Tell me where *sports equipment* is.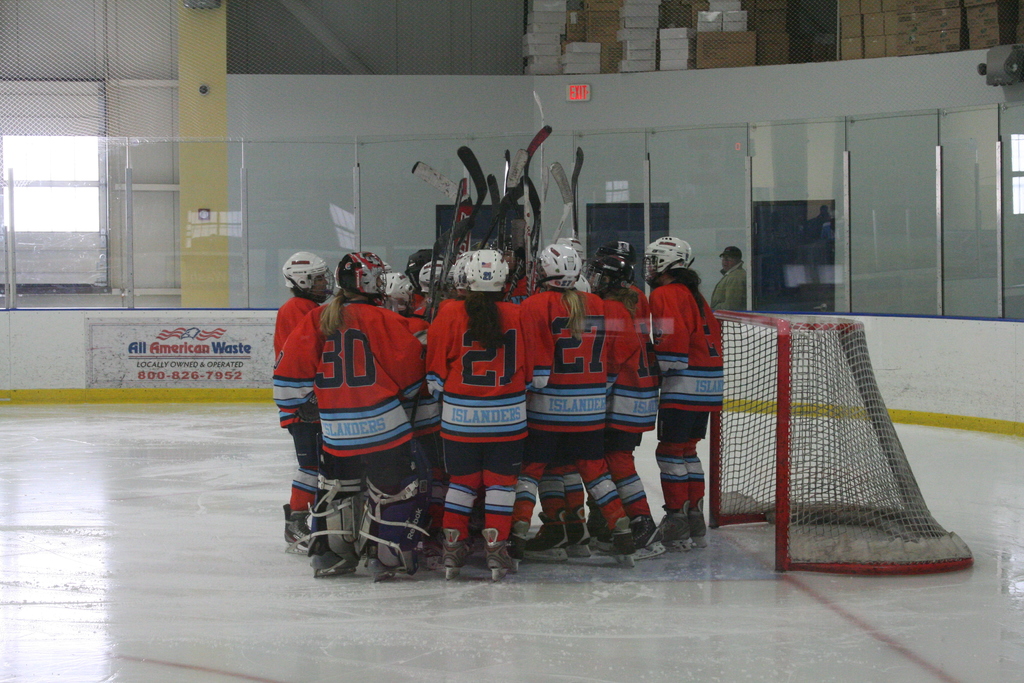
*sports equipment* is at [left=286, top=251, right=336, bottom=293].
